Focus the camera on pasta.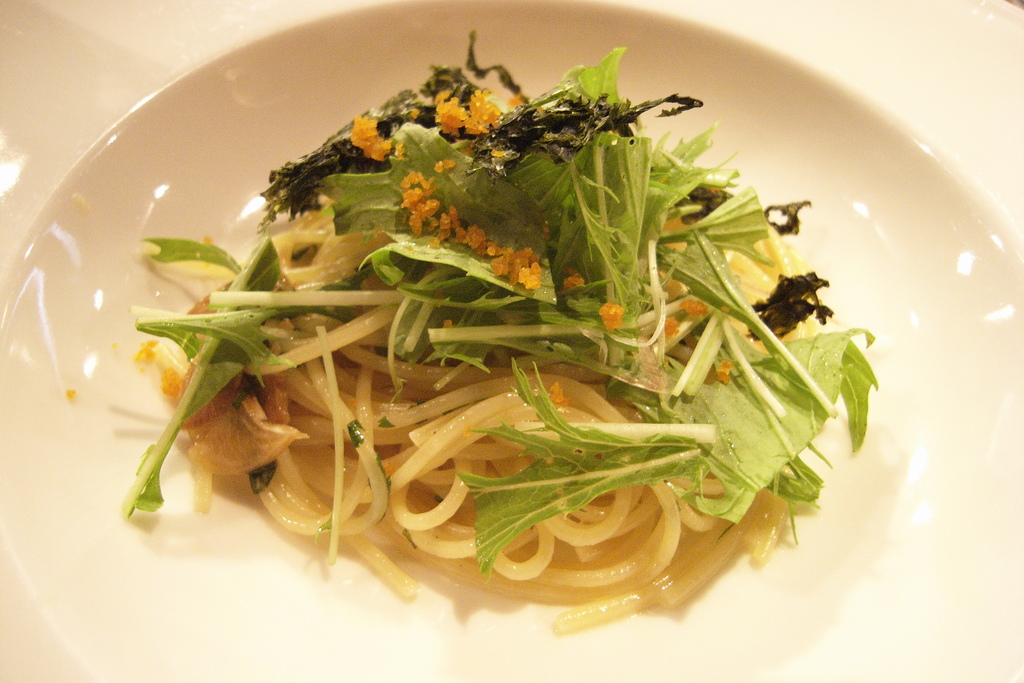
Focus region: {"x1": 122, "y1": 61, "x2": 865, "y2": 621}.
